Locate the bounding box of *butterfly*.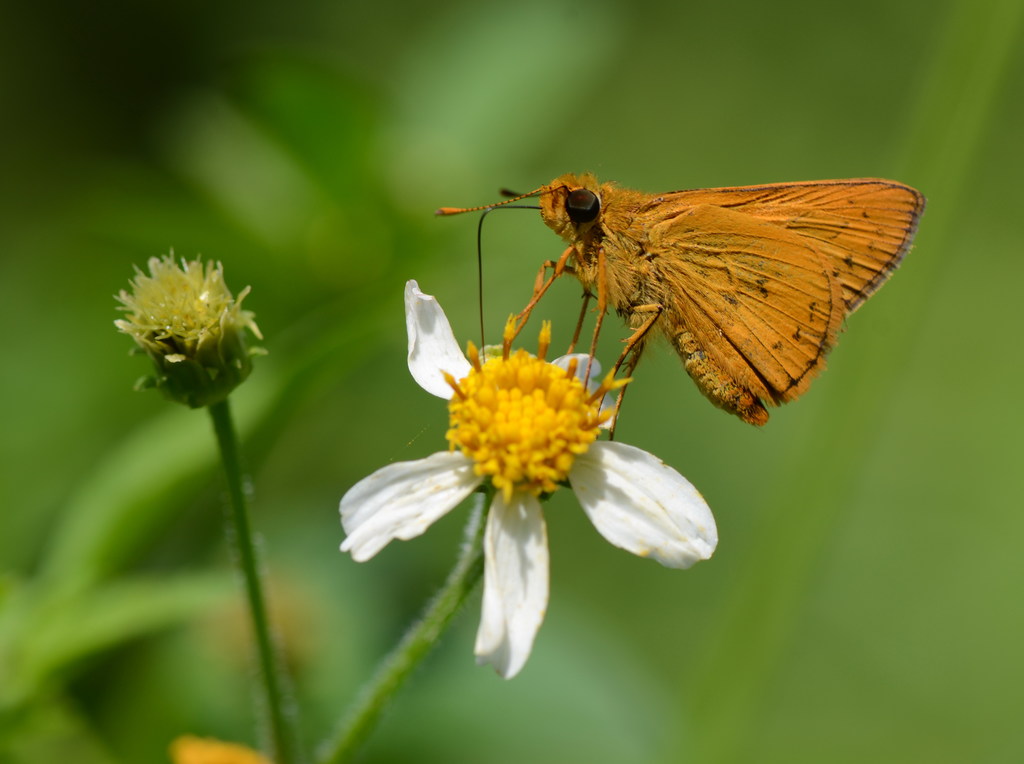
Bounding box: pyautogui.locateOnScreen(433, 176, 927, 430).
